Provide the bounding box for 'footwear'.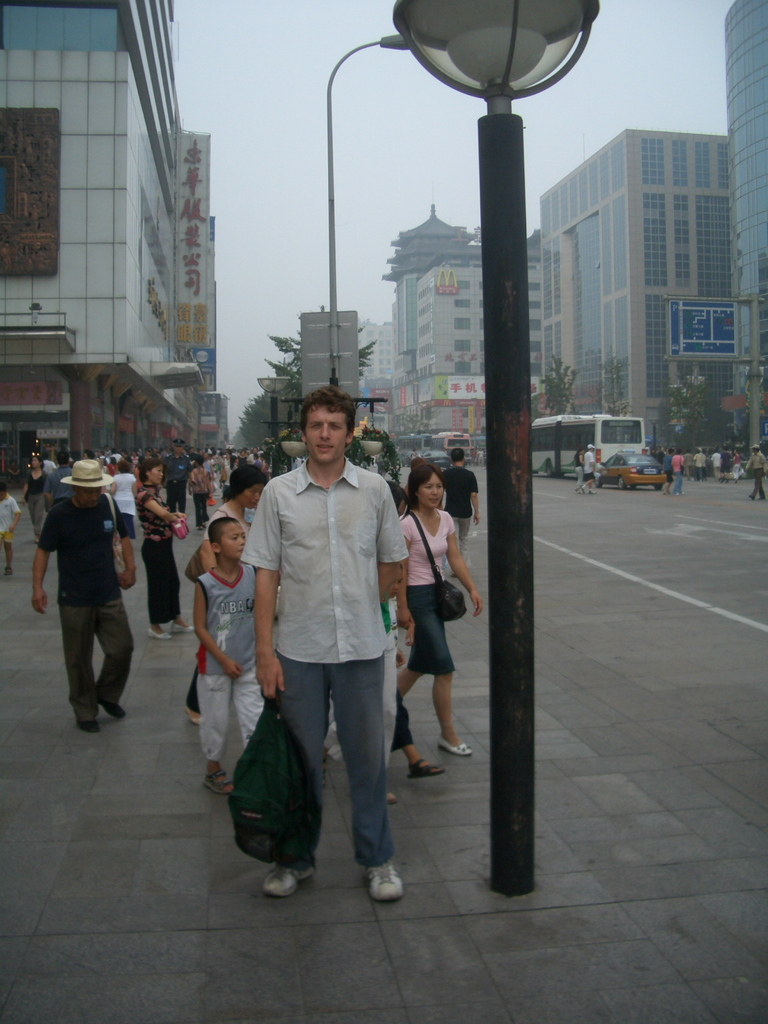
bbox(676, 491, 683, 496).
